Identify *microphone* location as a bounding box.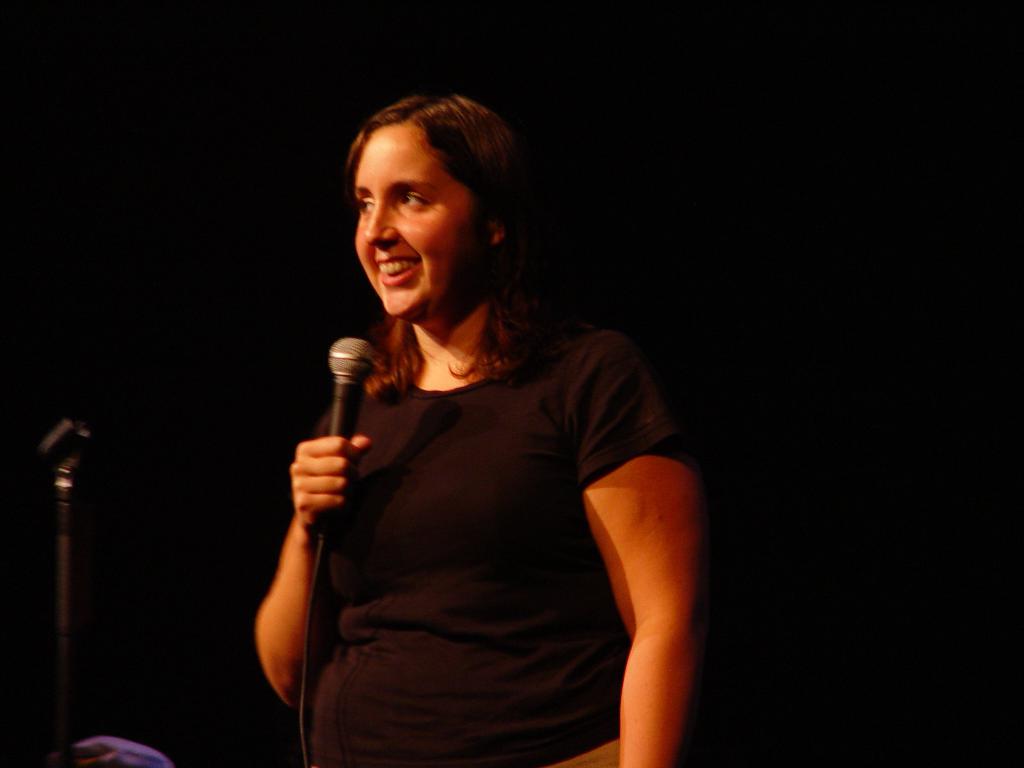
[275,355,399,554].
